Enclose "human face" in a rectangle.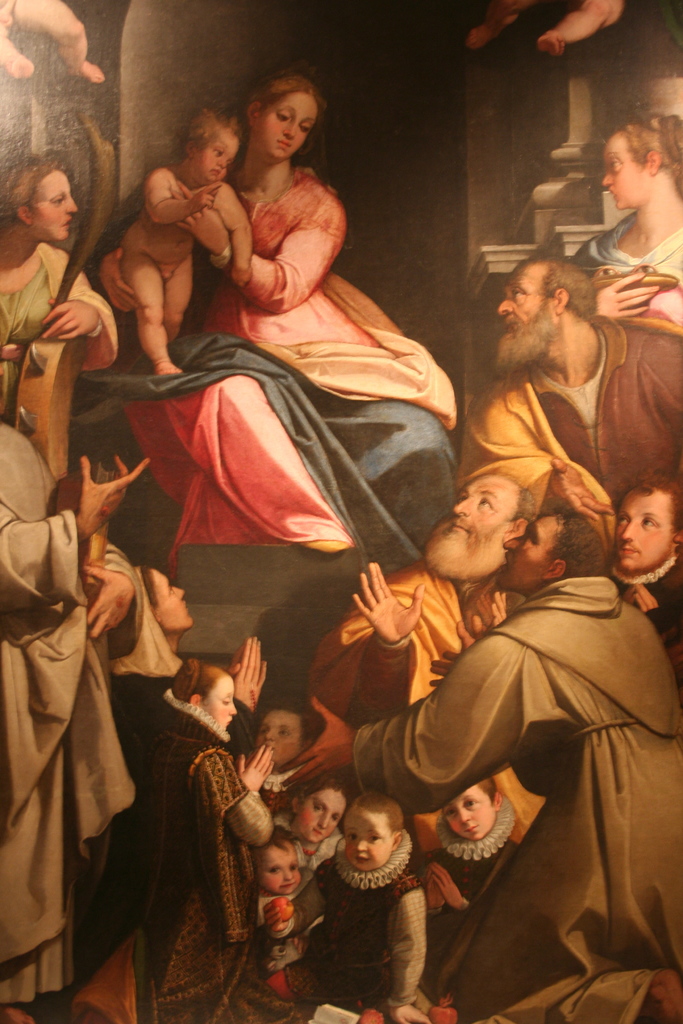
BBox(442, 475, 521, 552).
